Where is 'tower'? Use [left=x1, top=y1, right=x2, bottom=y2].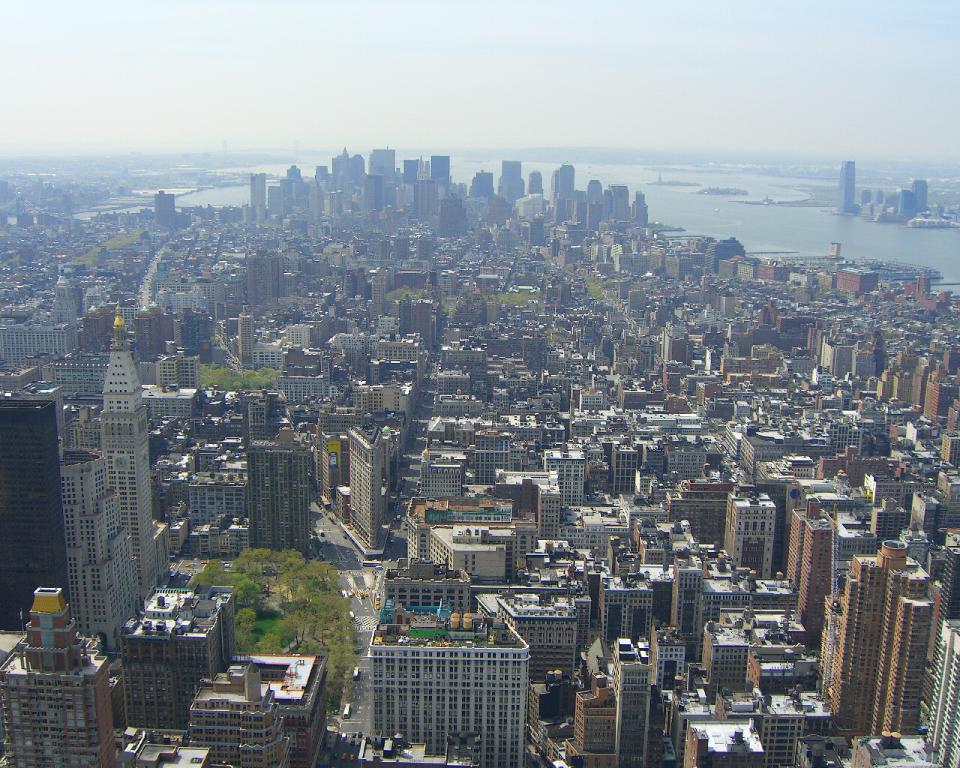
[left=781, top=500, right=838, bottom=649].
